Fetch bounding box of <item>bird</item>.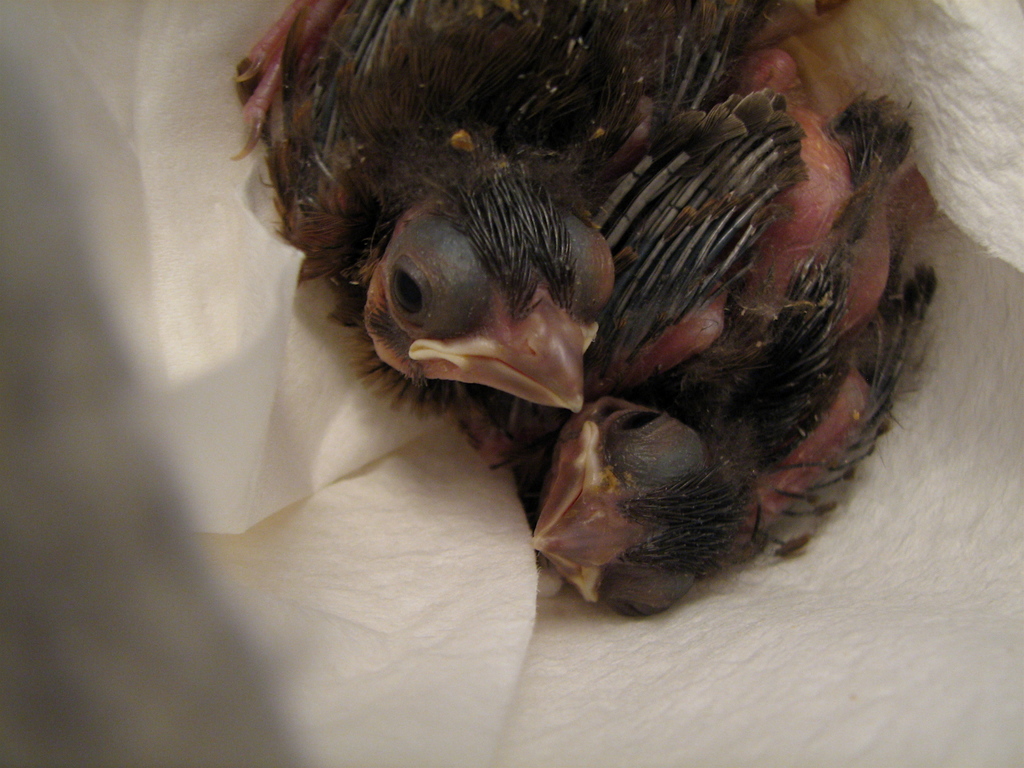
Bbox: [left=529, top=275, right=943, bottom=624].
